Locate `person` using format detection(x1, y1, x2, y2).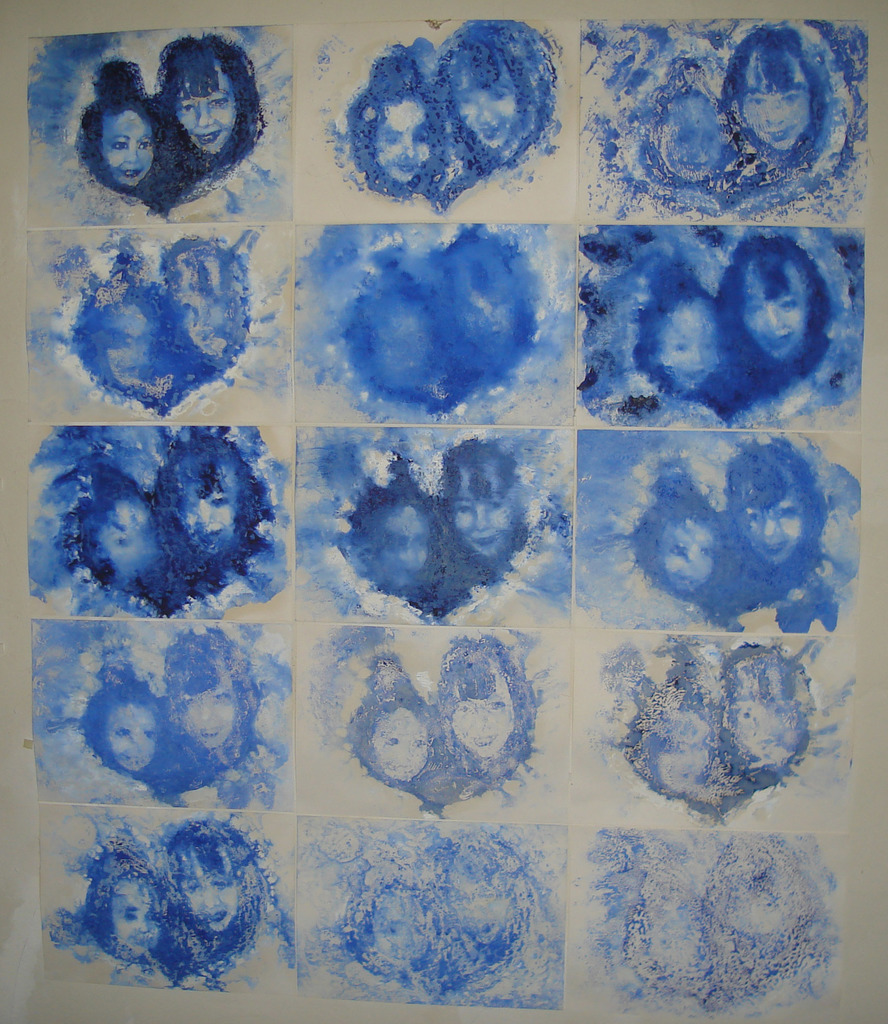
detection(164, 36, 248, 161).
